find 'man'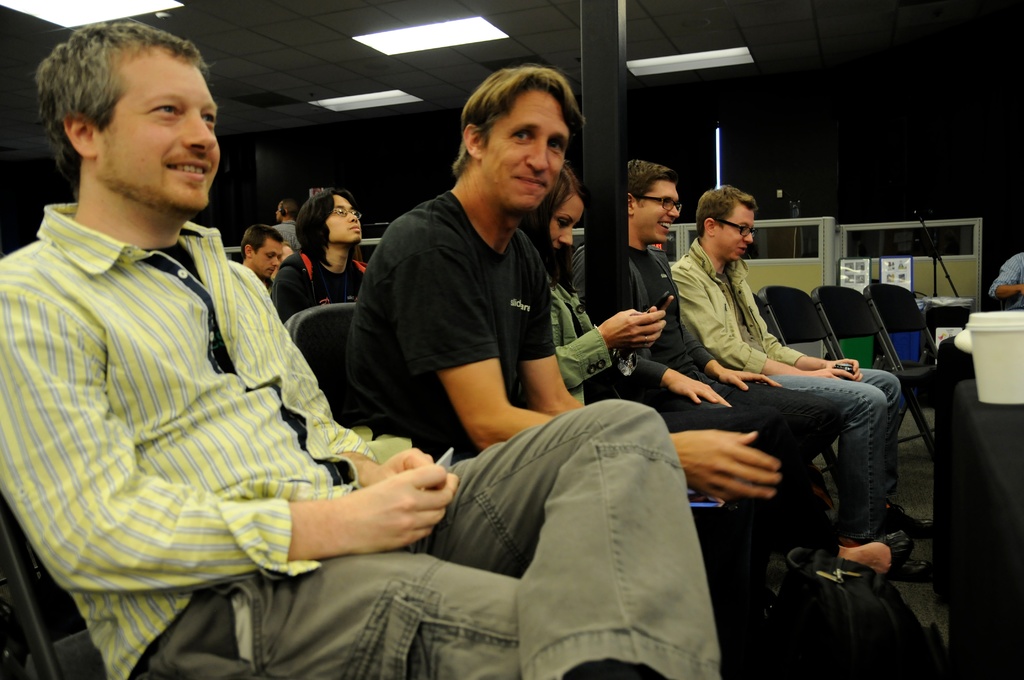
341/65/778/501
